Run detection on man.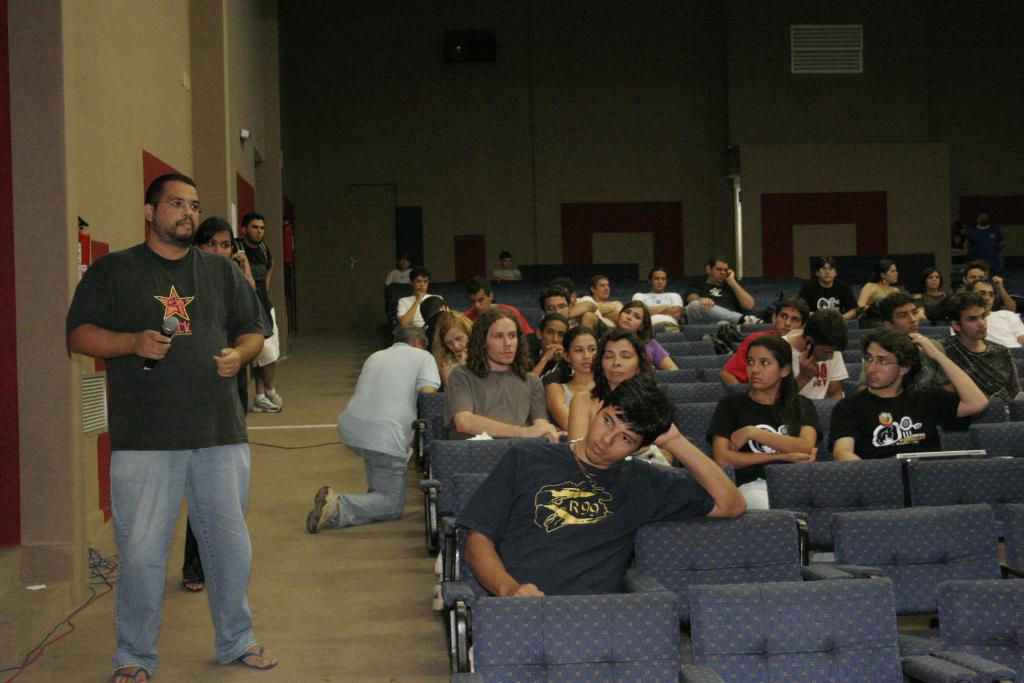
Result: region(857, 289, 954, 389).
